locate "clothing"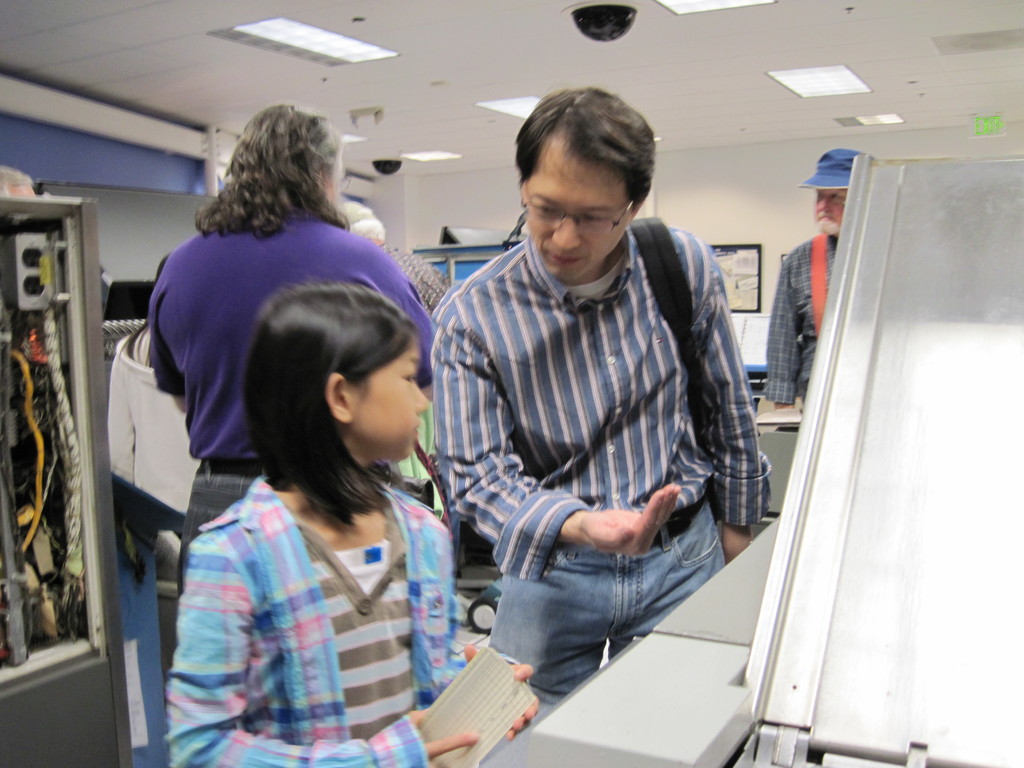
770,227,847,406
